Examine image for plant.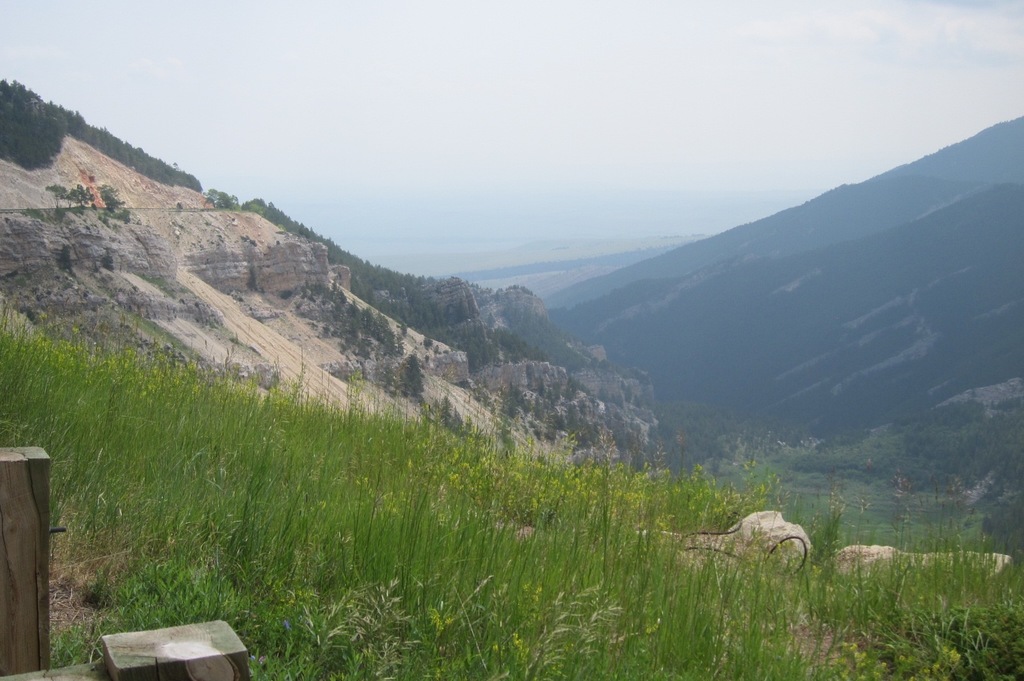
Examination result: [0,282,1023,680].
